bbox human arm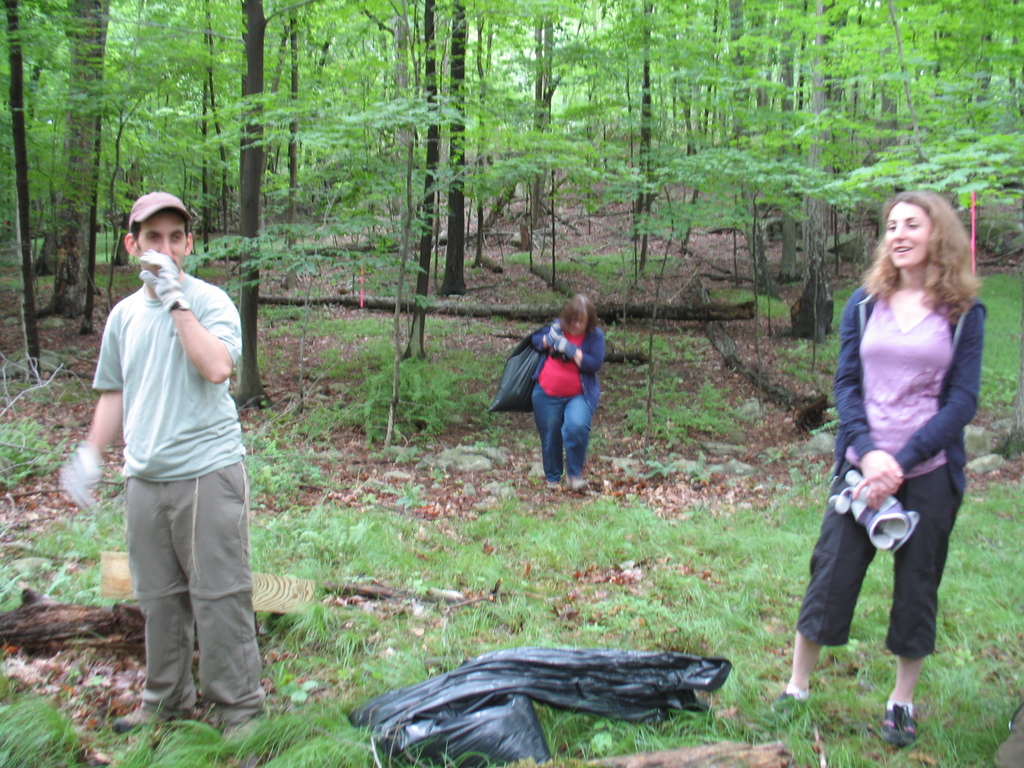
(left=546, top=329, right=609, bottom=367)
